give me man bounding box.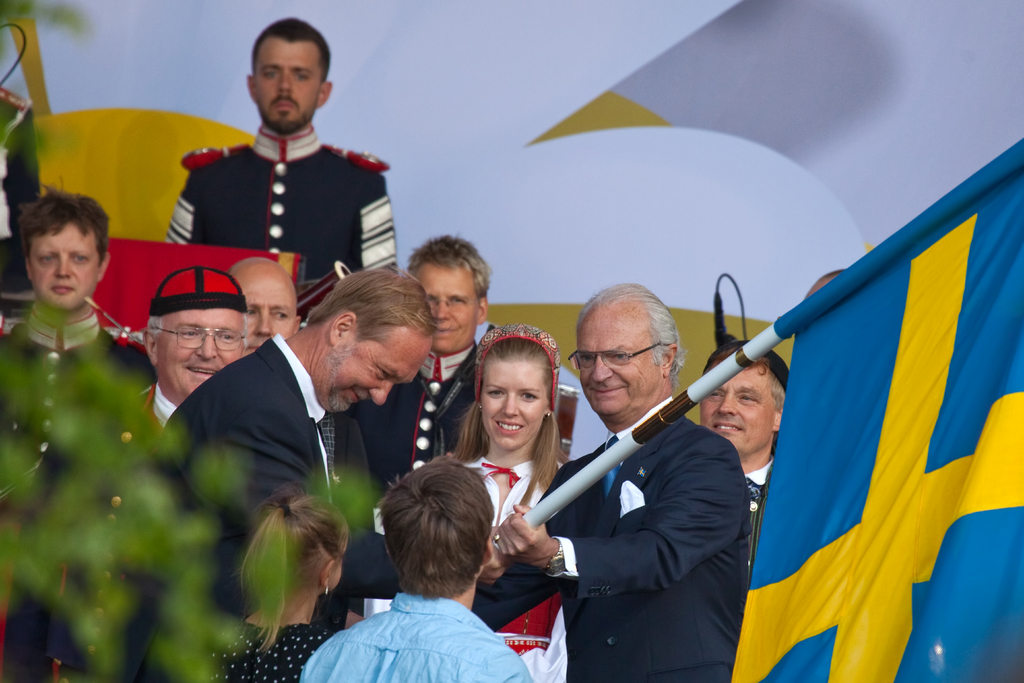
x1=353 y1=234 x2=495 y2=503.
